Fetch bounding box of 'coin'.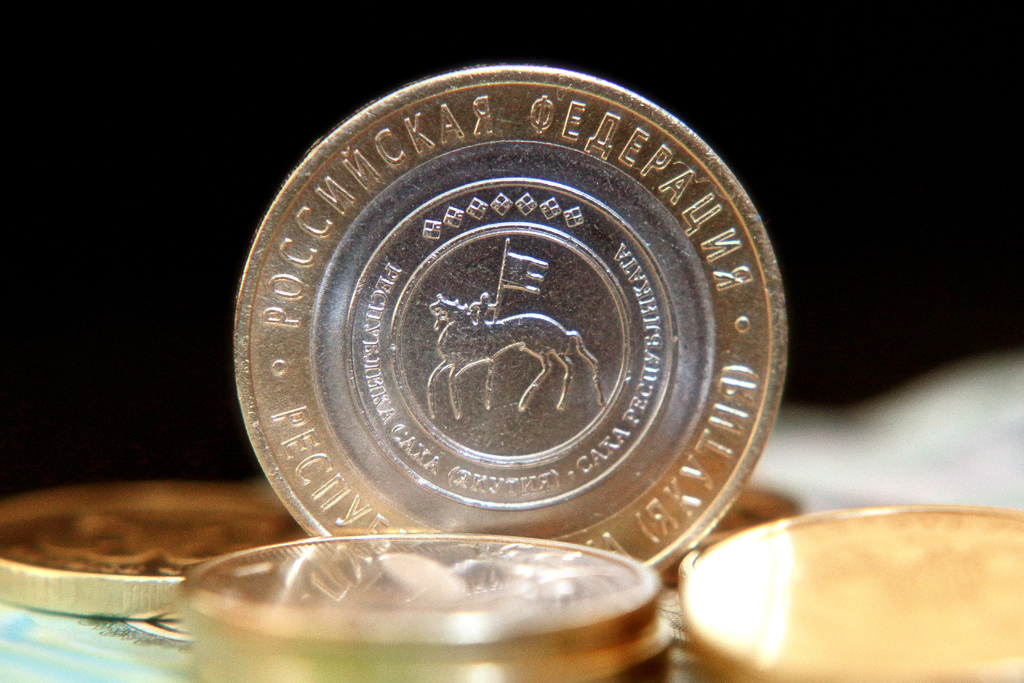
Bbox: bbox=[0, 482, 303, 613].
